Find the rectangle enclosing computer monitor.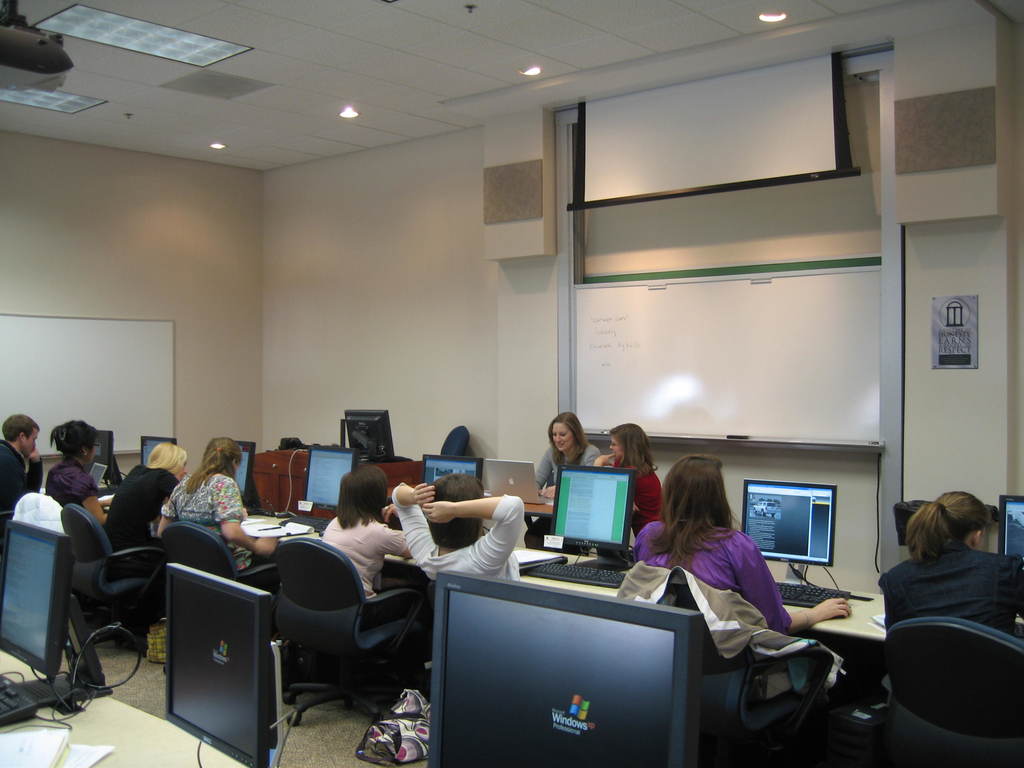
detection(738, 475, 845, 569).
